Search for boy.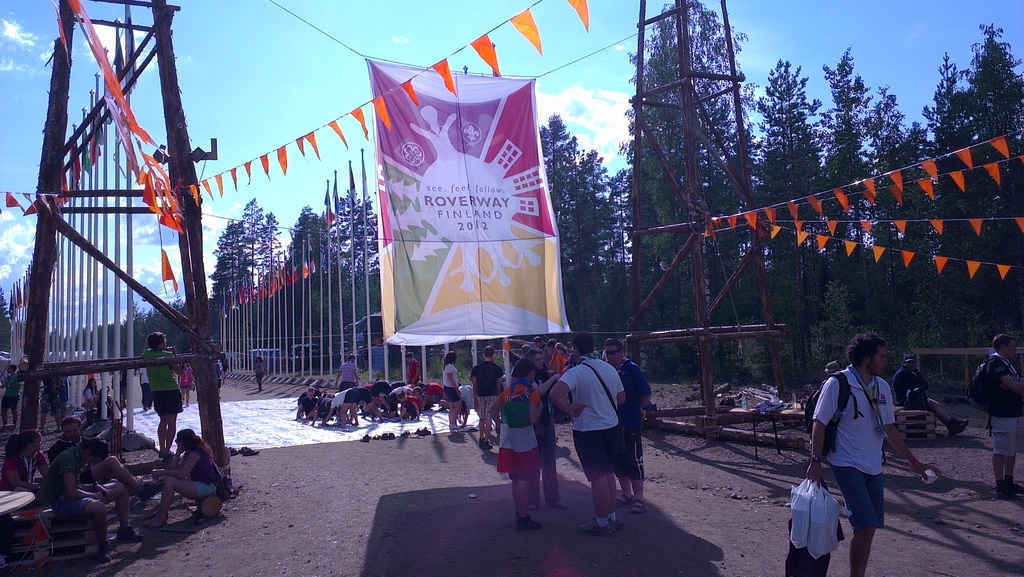
Found at {"x1": 489, "y1": 359, "x2": 541, "y2": 529}.
